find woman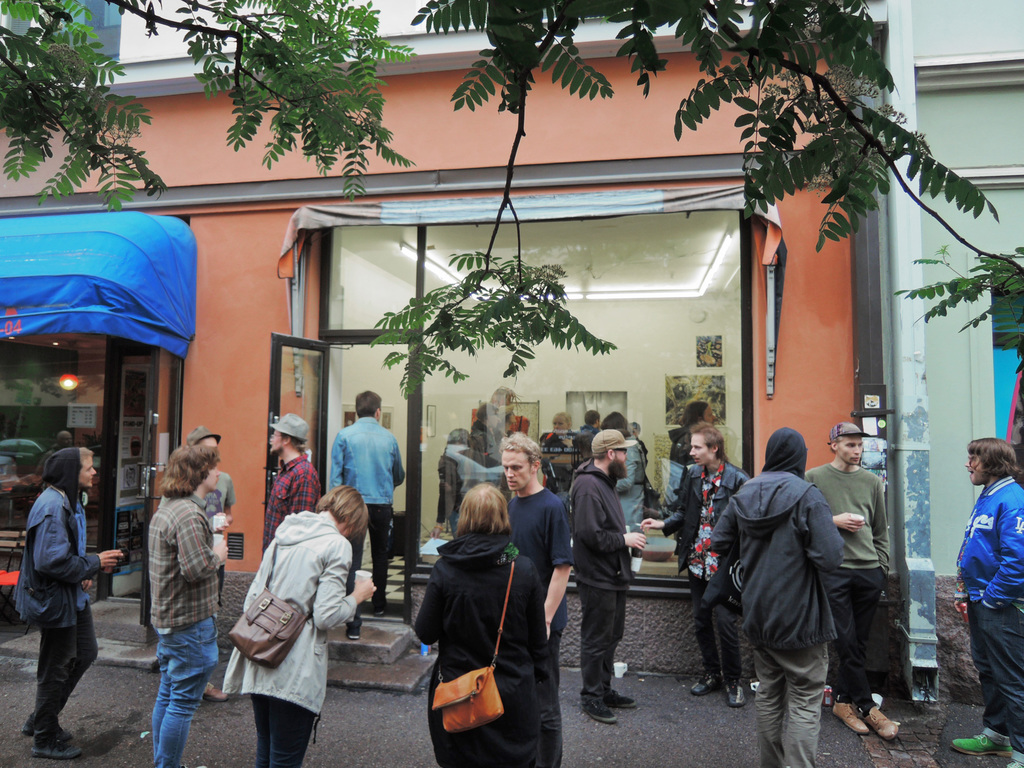
x1=412 y1=481 x2=549 y2=767
